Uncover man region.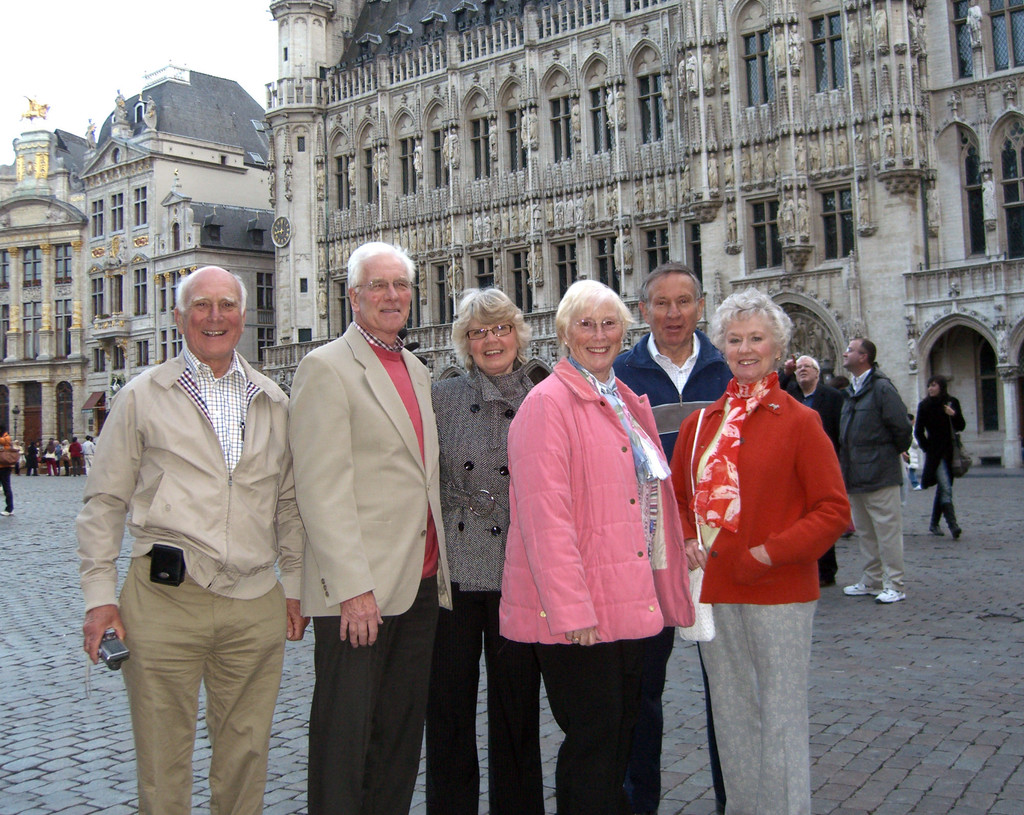
Uncovered: select_region(788, 354, 842, 577).
